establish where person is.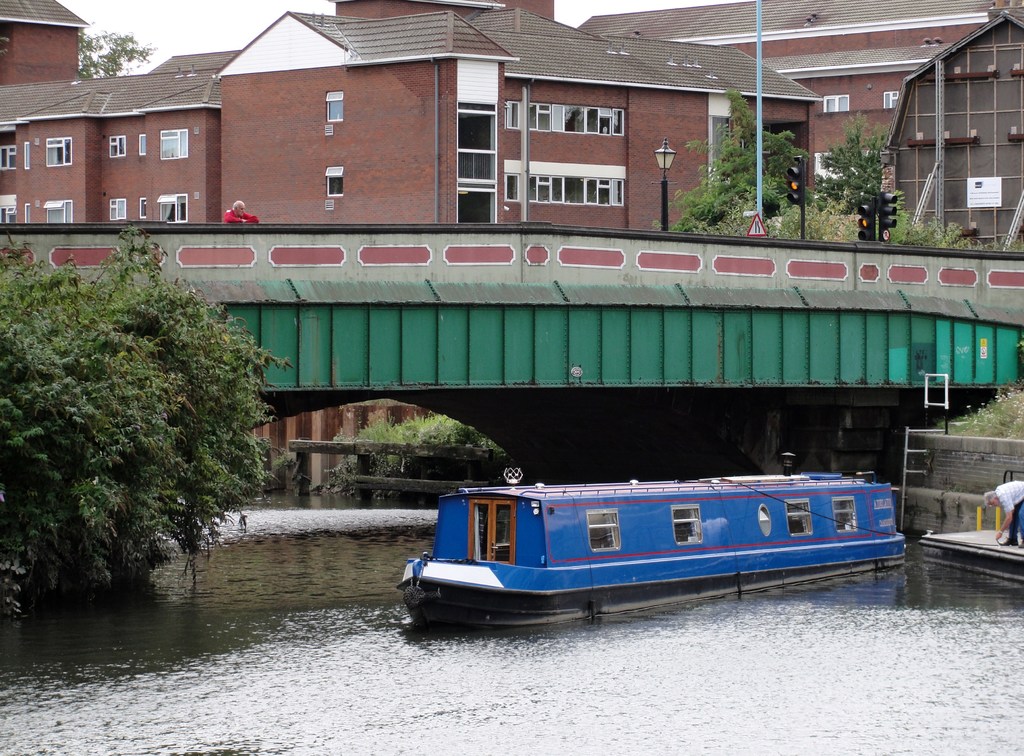
Established at {"x1": 224, "y1": 196, "x2": 252, "y2": 225}.
